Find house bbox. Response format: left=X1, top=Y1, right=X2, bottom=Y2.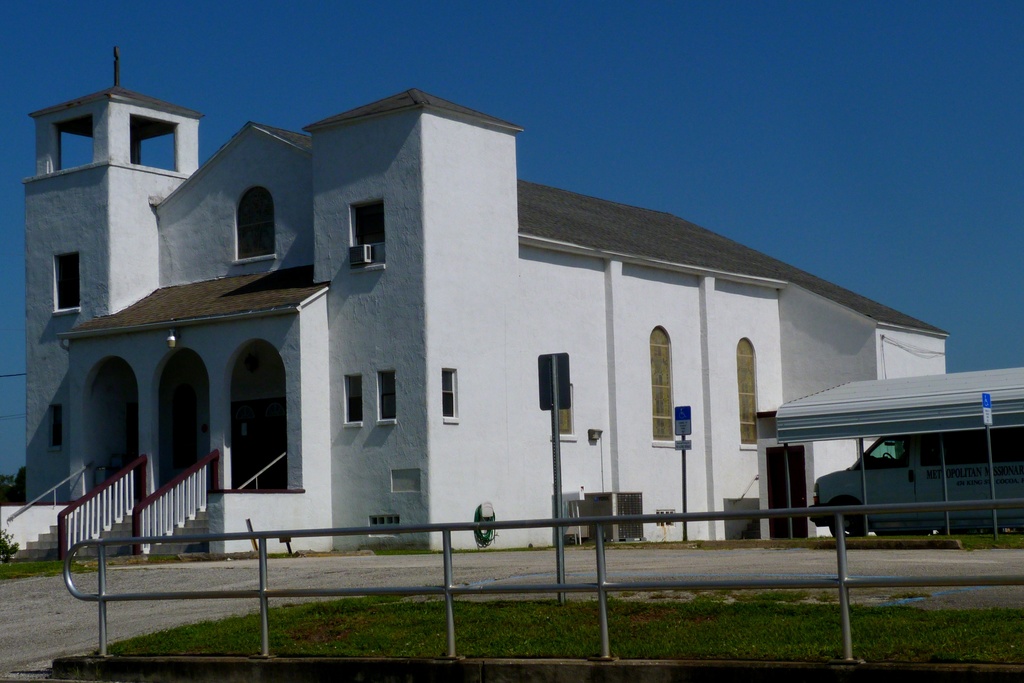
left=0, top=45, right=952, bottom=562.
